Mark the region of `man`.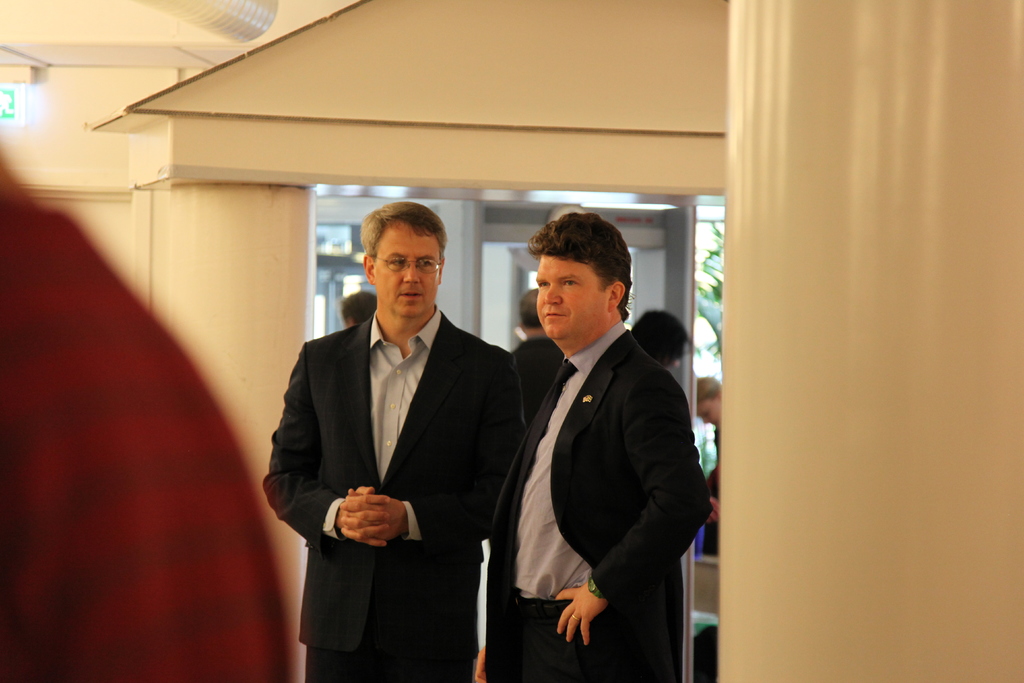
Region: Rect(486, 206, 715, 682).
